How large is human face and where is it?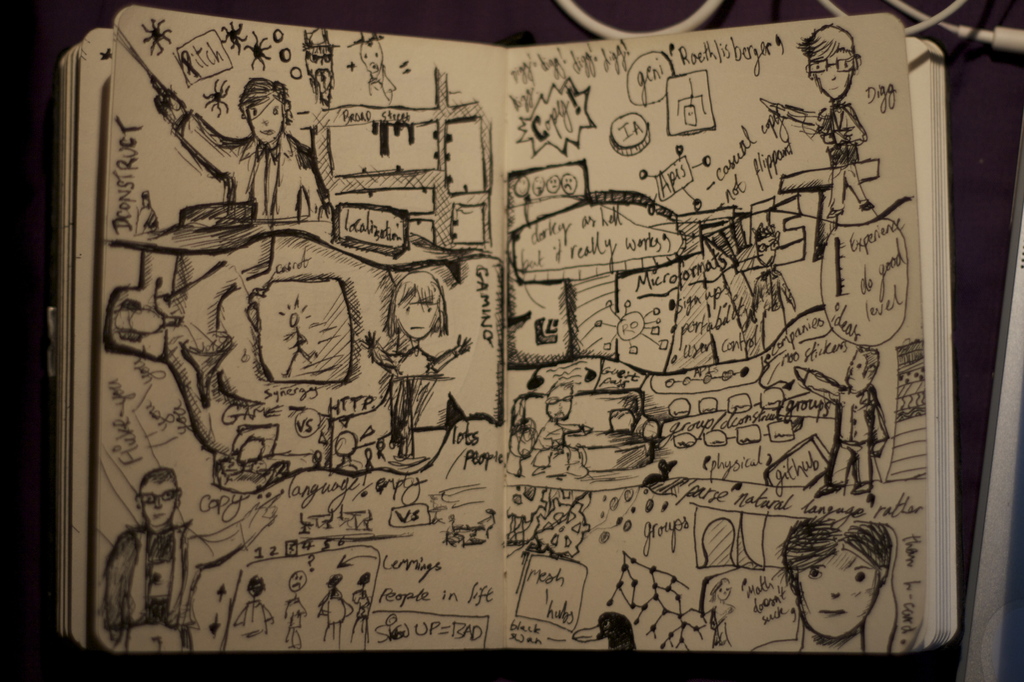
Bounding box: bbox=(396, 295, 438, 339).
